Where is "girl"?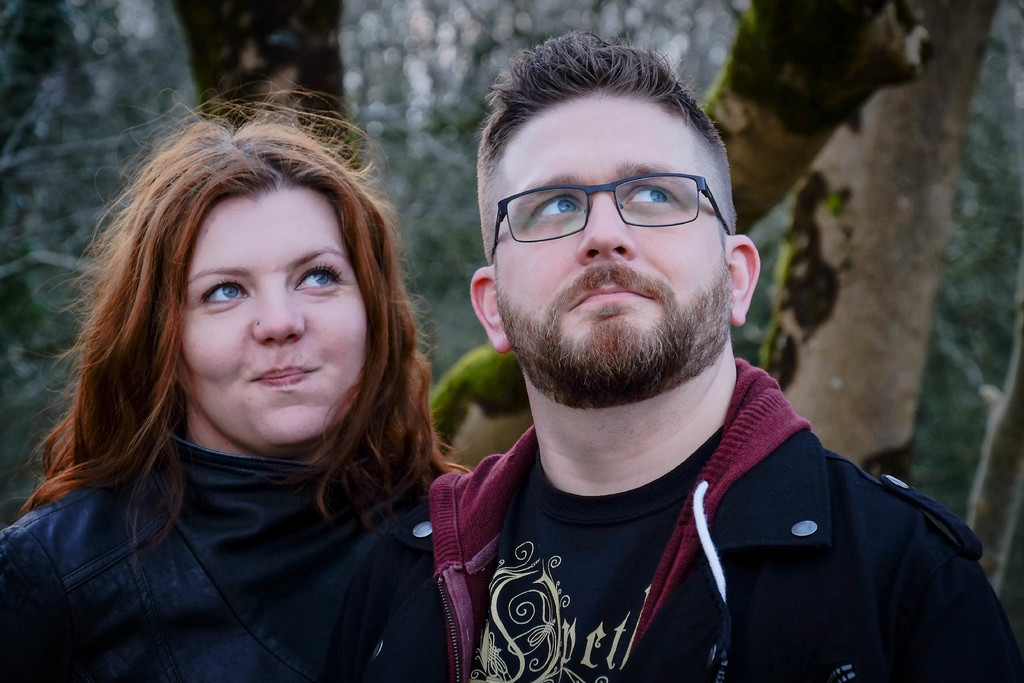
left=3, top=78, right=470, bottom=682.
